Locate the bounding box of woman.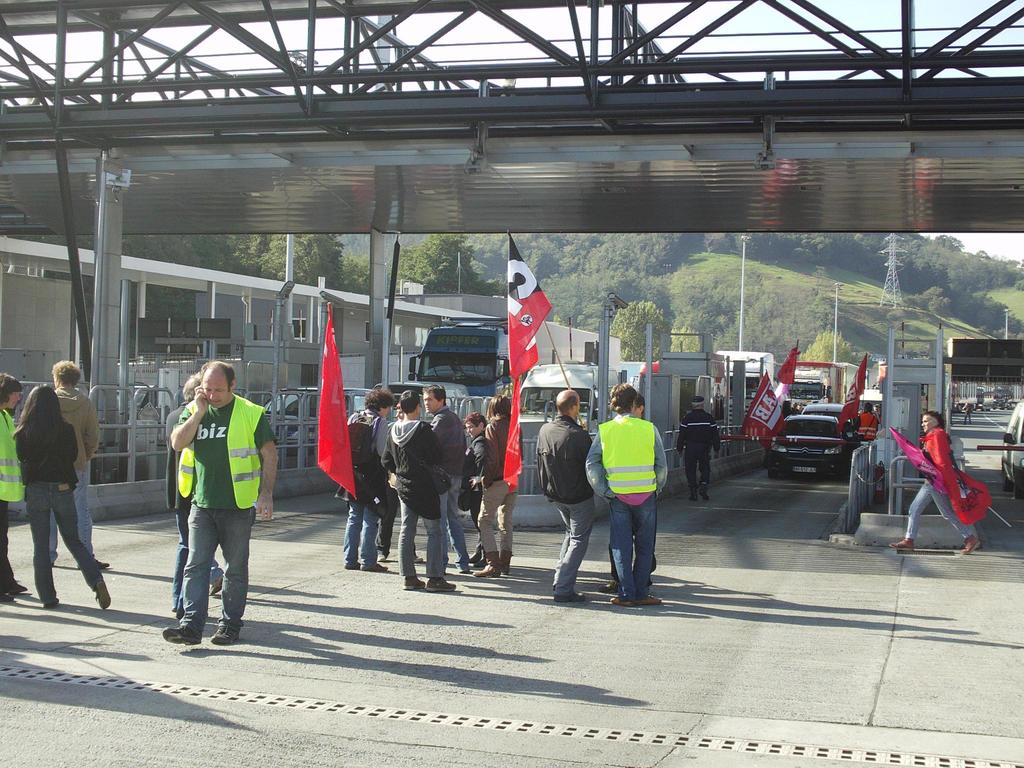
Bounding box: locate(845, 402, 878, 444).
